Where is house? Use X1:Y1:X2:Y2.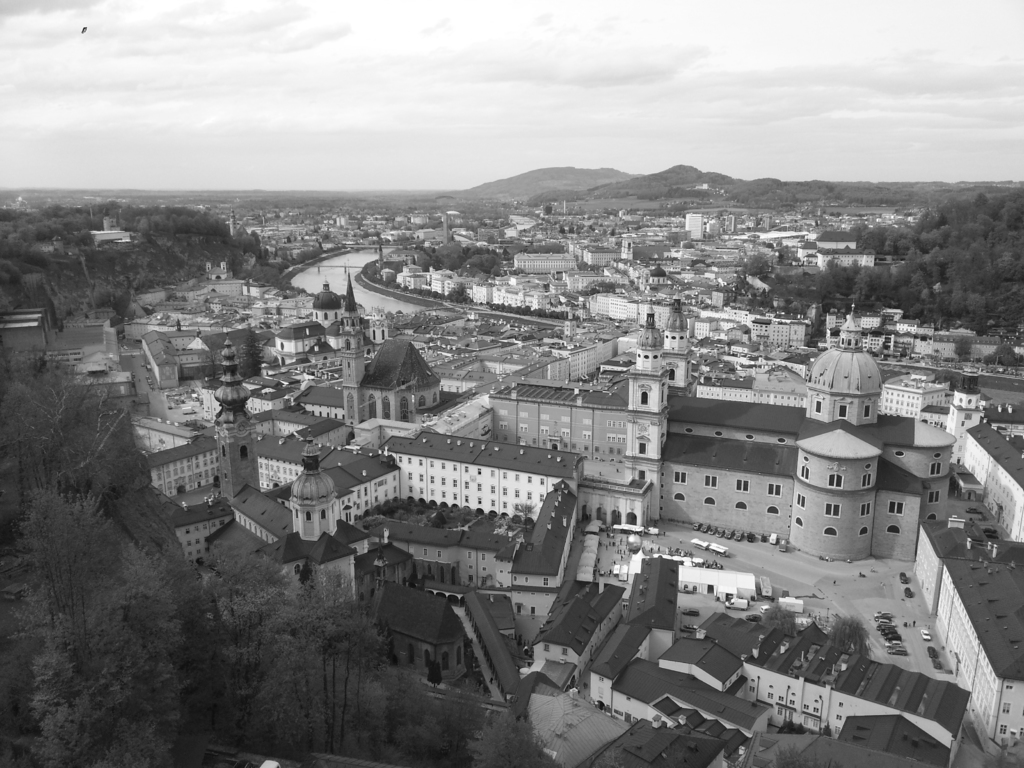
659:290:953:561.
